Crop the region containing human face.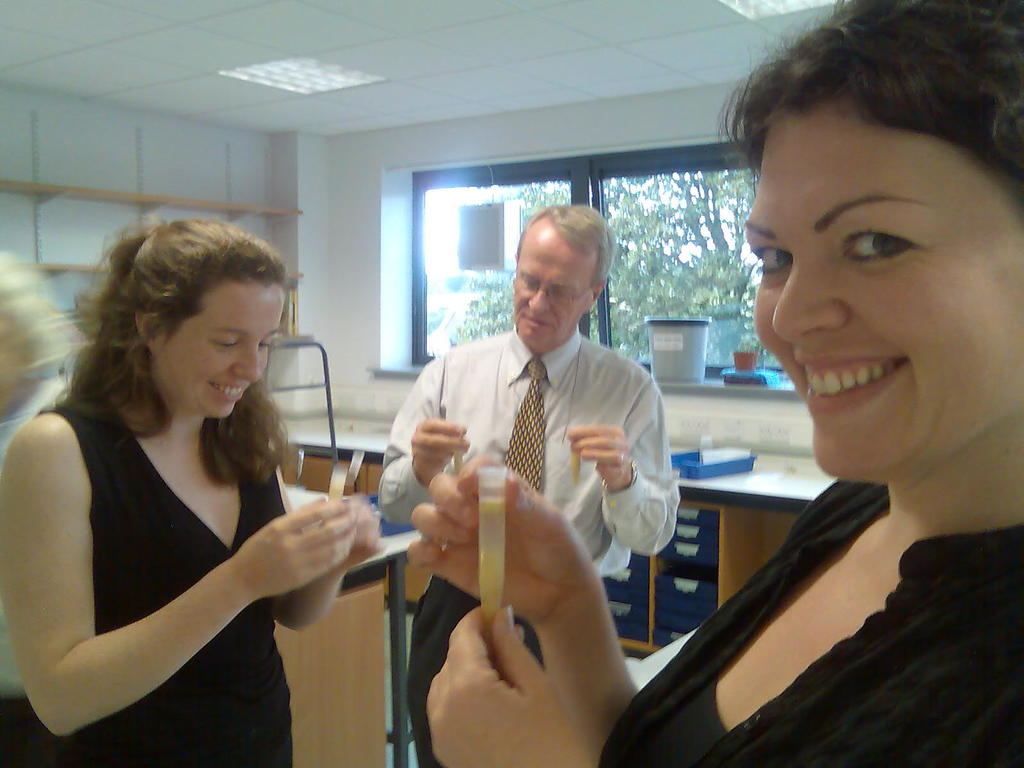
Crop region: <bbox>742, 77, 1023, 479</bbox>.
